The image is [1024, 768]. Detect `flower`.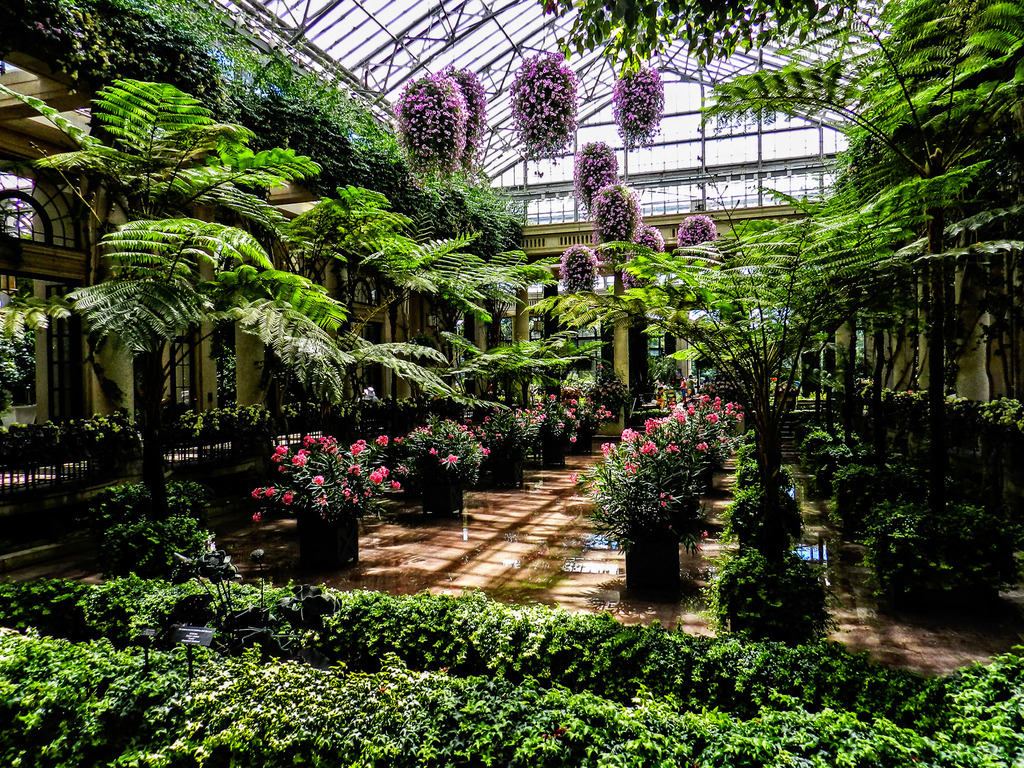
Detection: pyautogui.locateOnScreen(639, 440, 657, 459).
